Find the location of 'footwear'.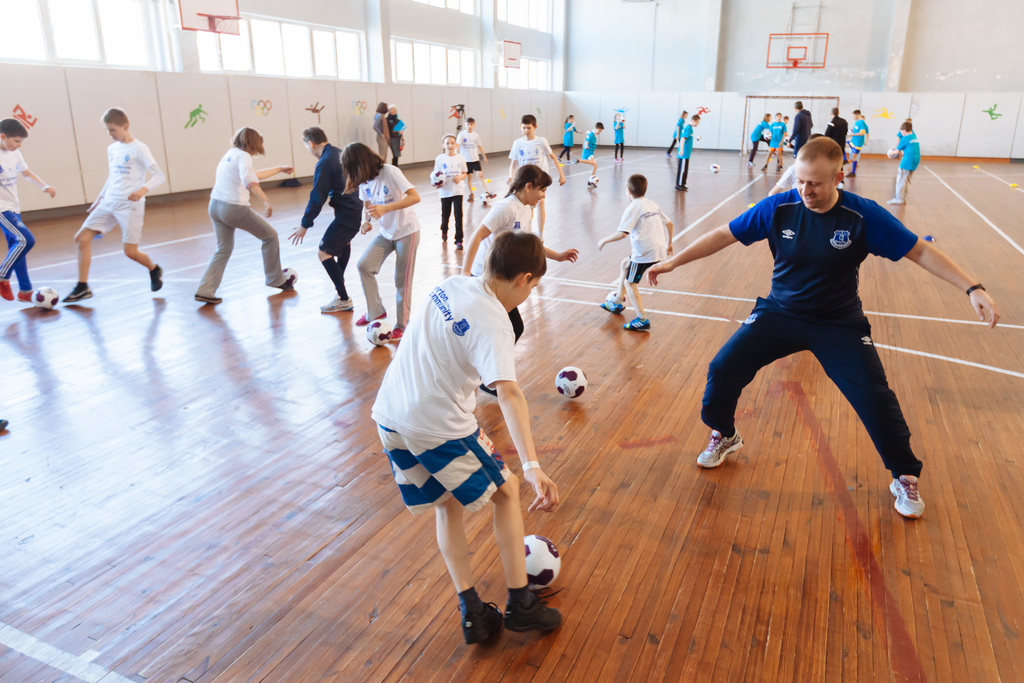
Location: region(271, 270, 291, 286).
